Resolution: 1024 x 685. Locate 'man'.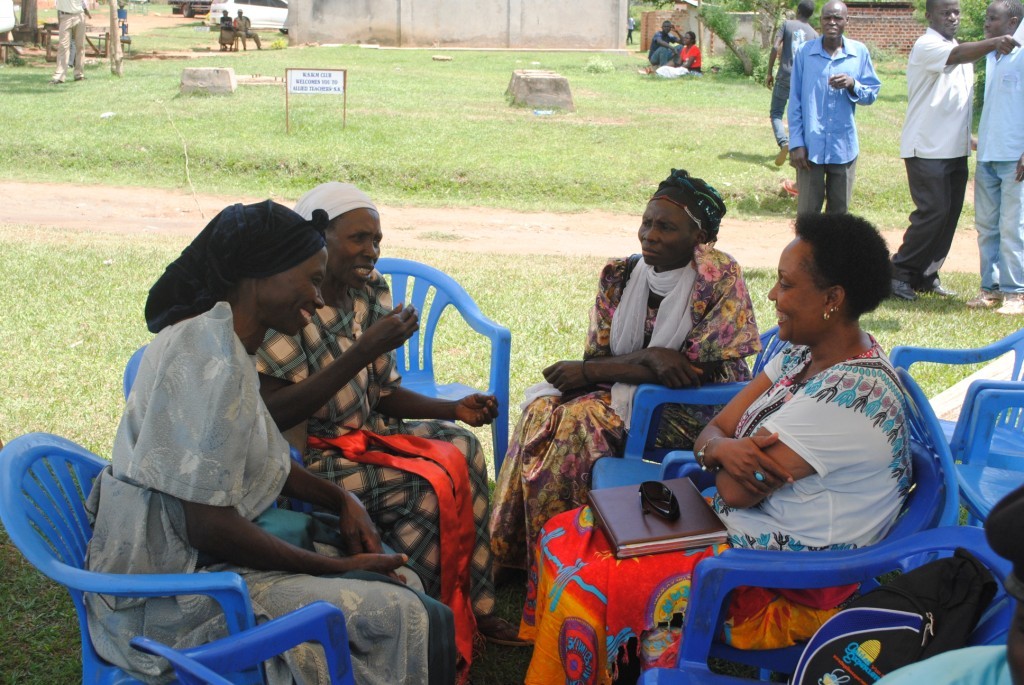
select_region(233, 7, 261, 54).
